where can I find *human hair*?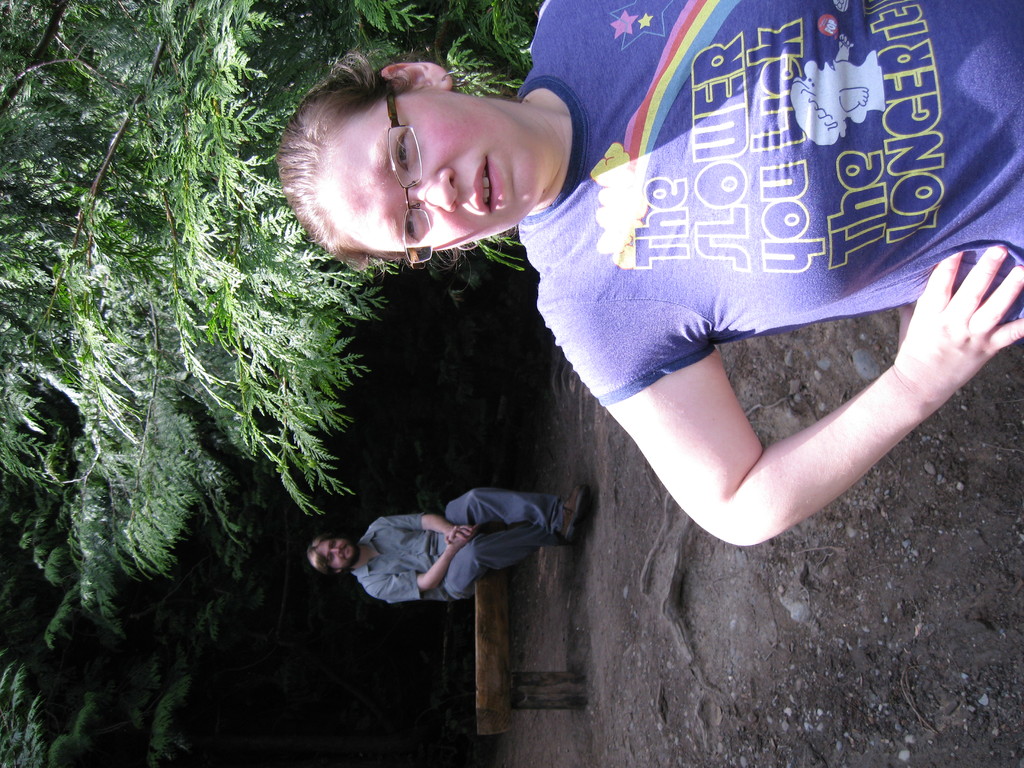
You can find it at left=272, top=54, right=470, bottom=269.
